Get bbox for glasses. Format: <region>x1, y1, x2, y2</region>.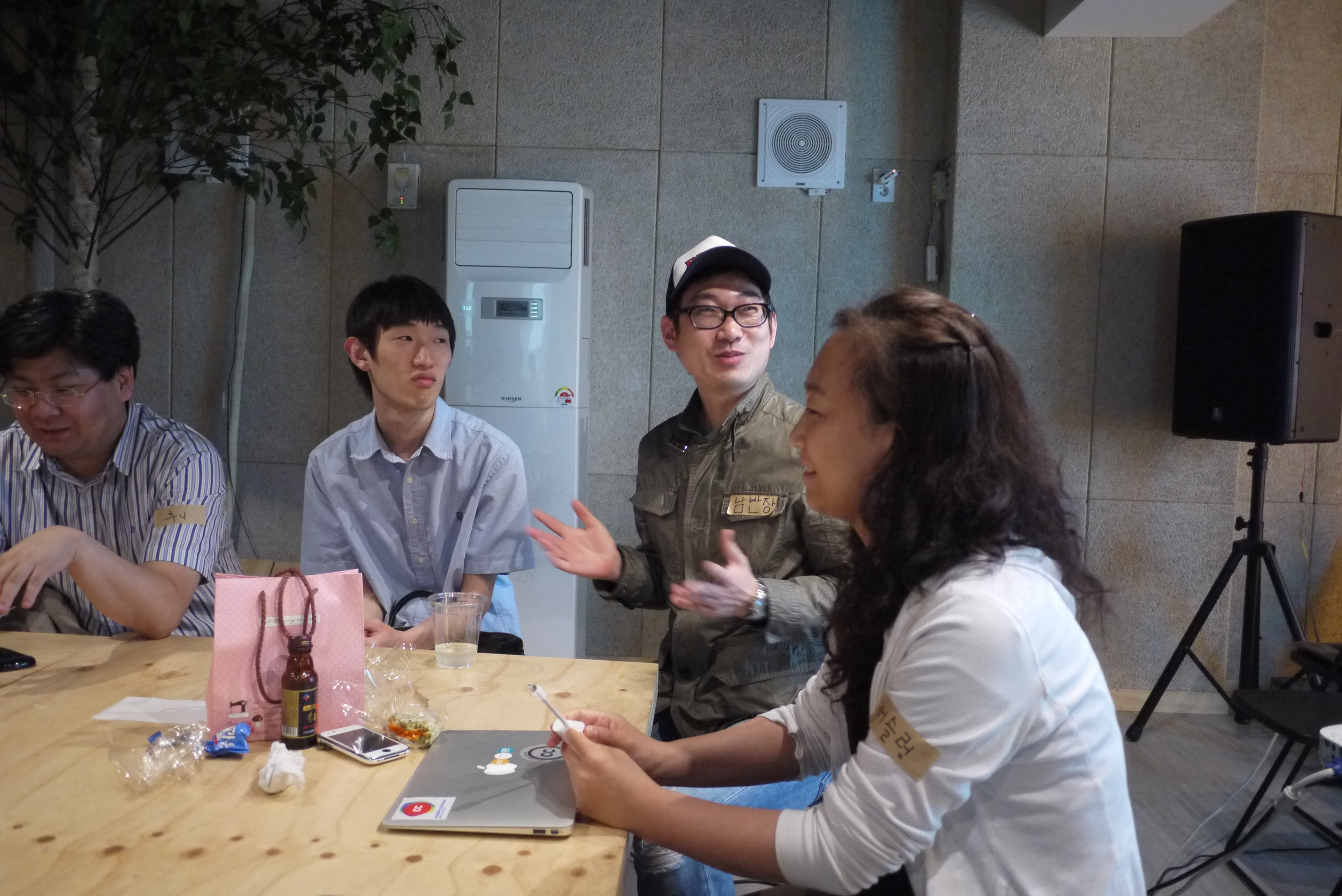
<region>223, 100, 263, 112</region>.
